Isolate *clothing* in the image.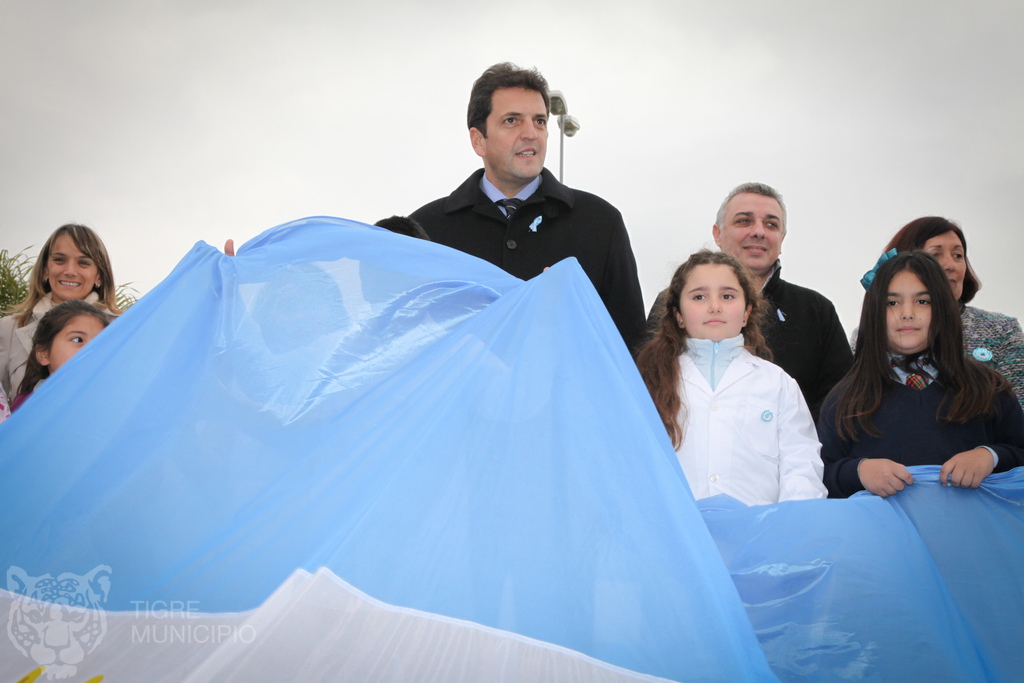
Isolated region: <box>0,289,115,409</box>.
